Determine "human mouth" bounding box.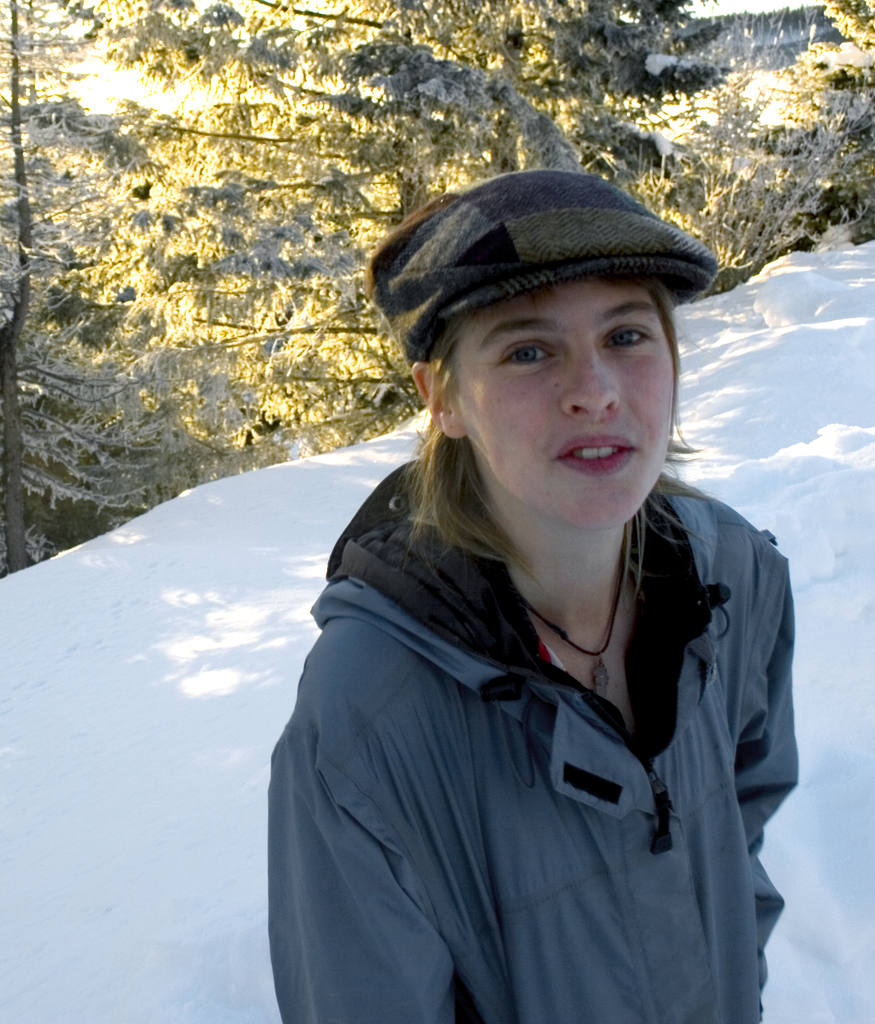
Determined: locate(554, 436, 640, 466).
